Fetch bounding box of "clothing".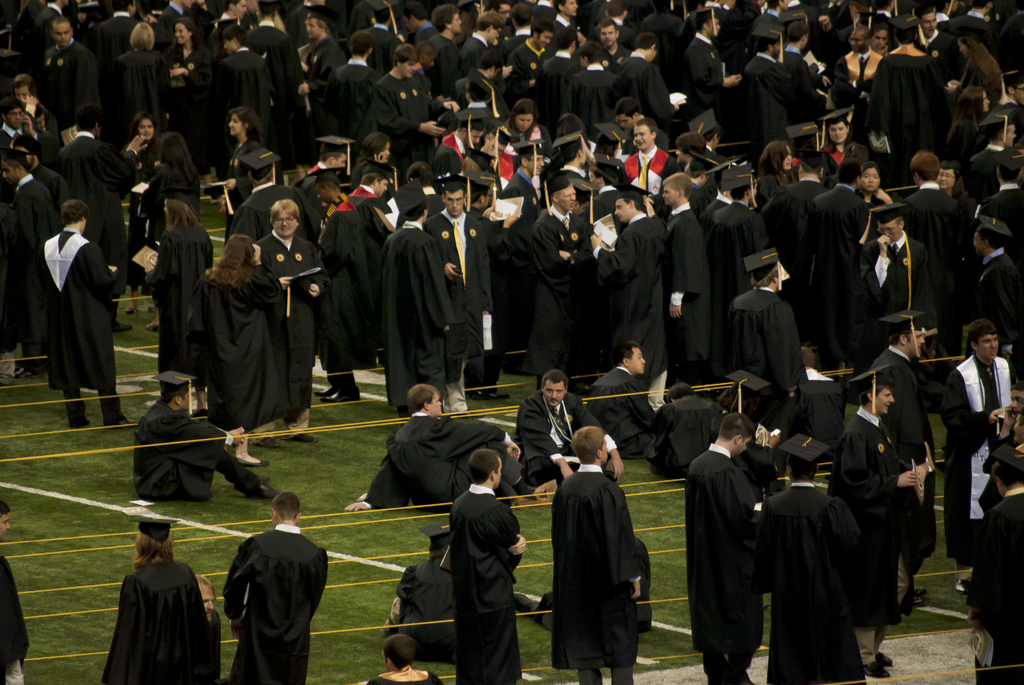
Bbox: detection(134, 404, 260, 500).
